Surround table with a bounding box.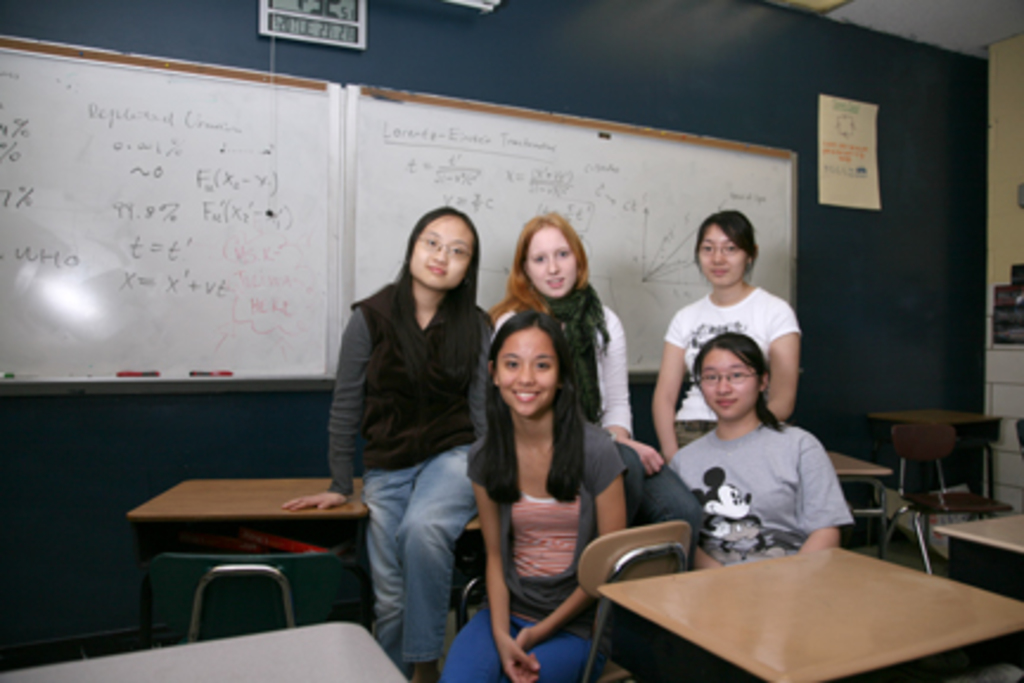
Rect(588, 508, 977, 682).
